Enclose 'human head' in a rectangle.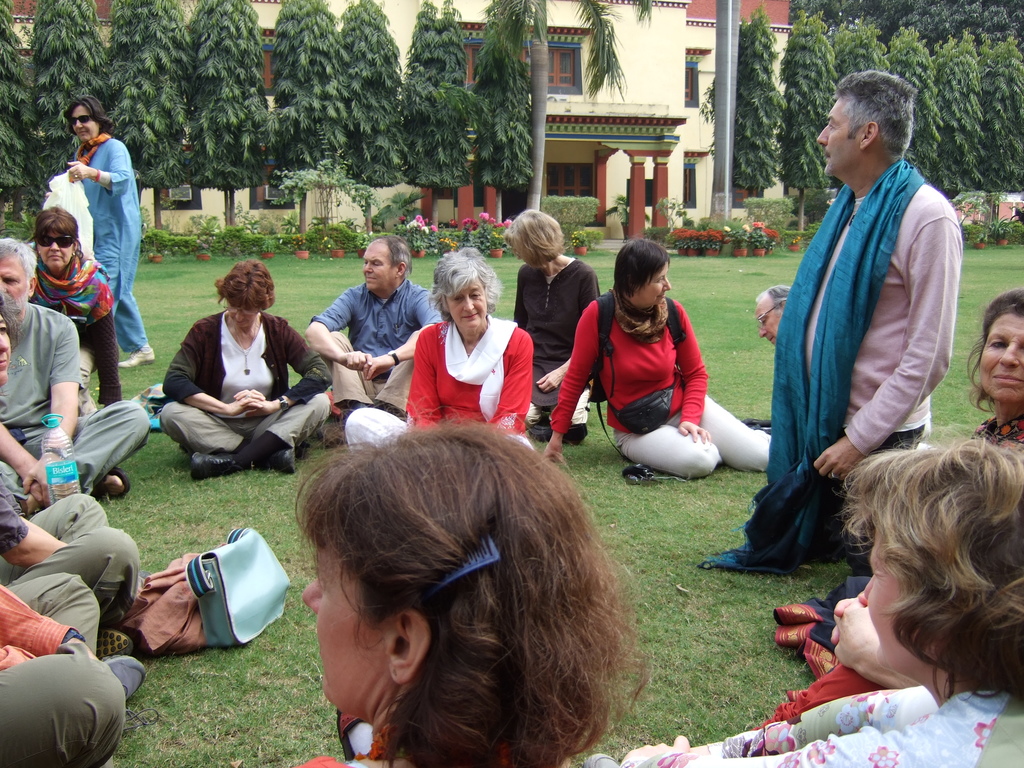
[439,255,489,332].
